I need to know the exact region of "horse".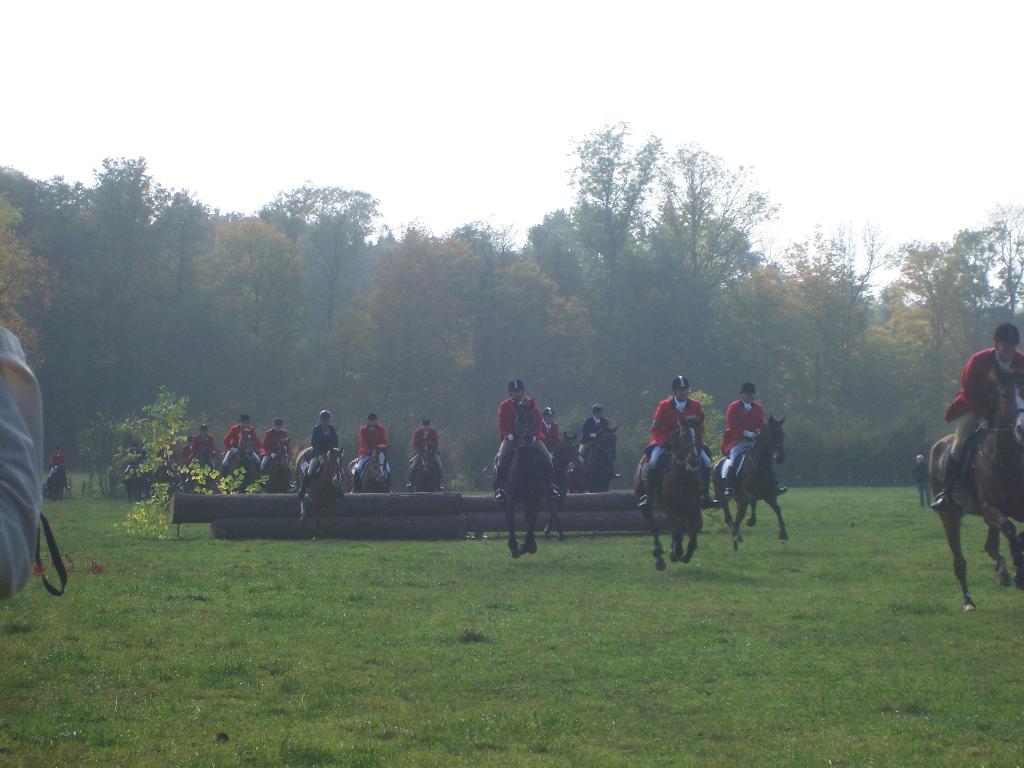
Region: l=345, t=441, r=390, b=495.
